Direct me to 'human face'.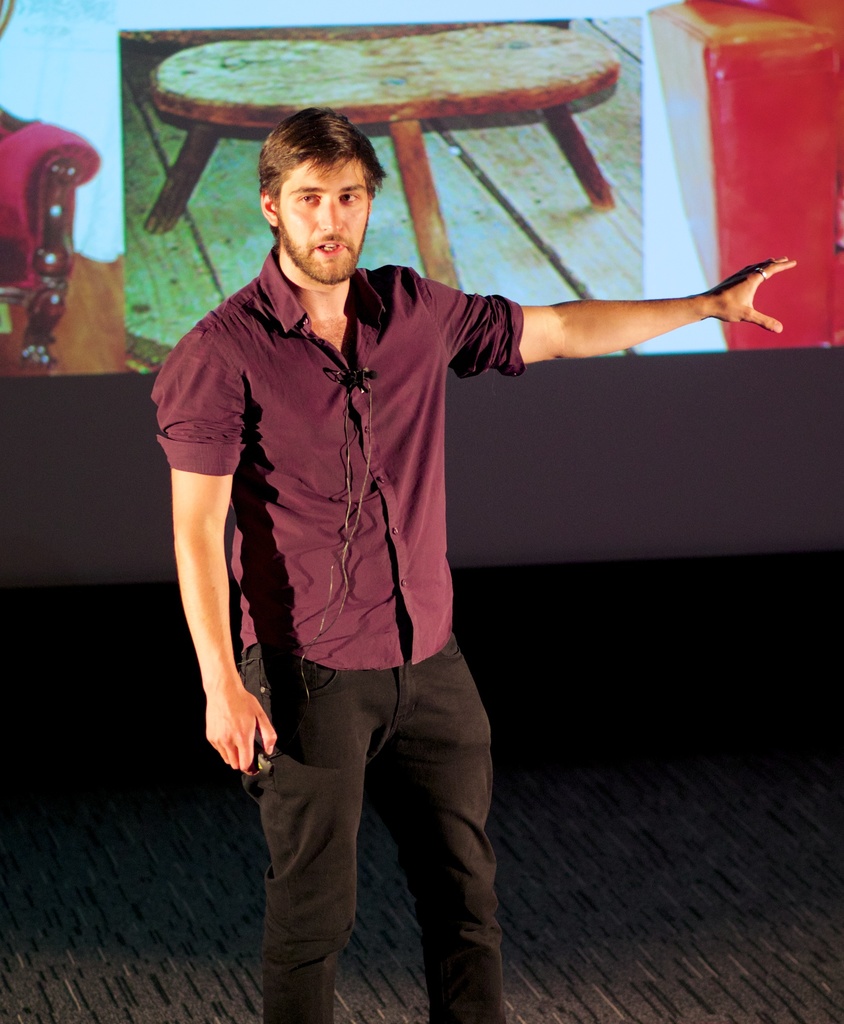
Direction: box(274, 157, 370, 280).
